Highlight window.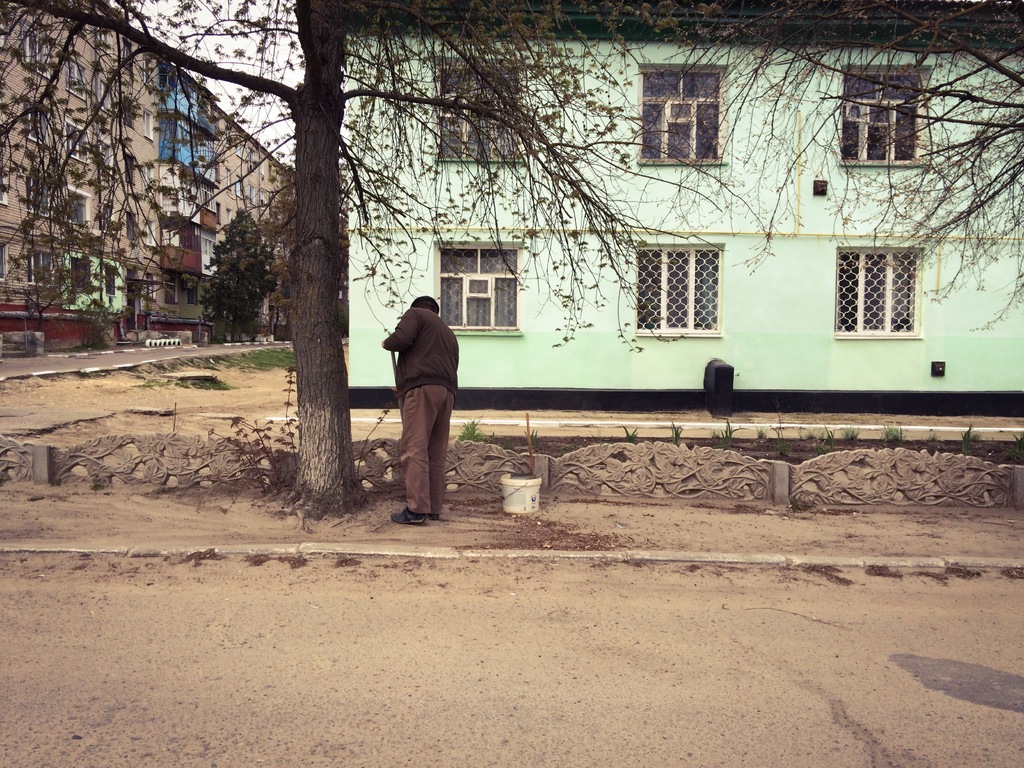
Highlighted region: crop(67, 124, 87, 162).
